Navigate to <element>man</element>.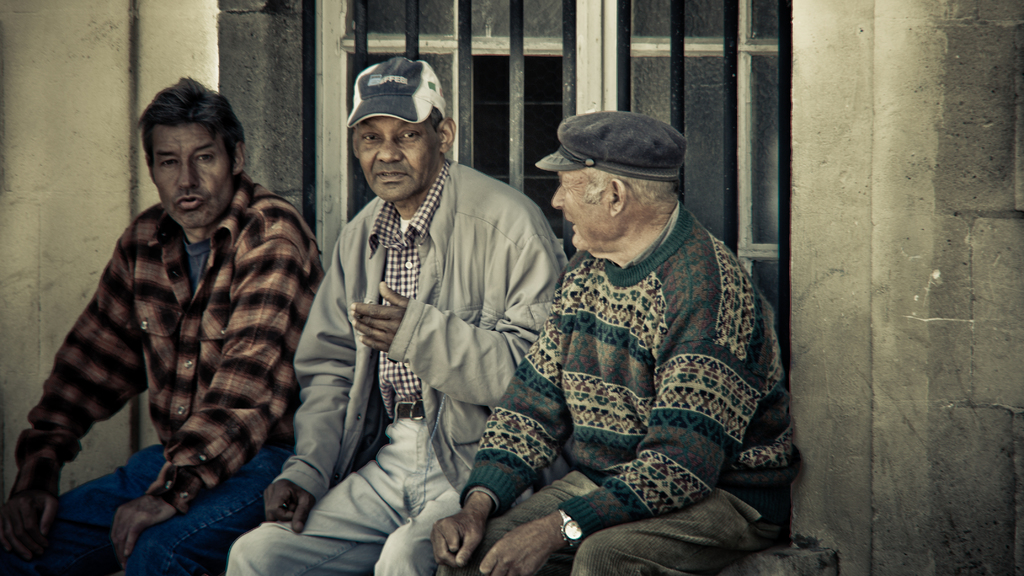
Navigation target: bbox(429, 106, 803, 575).
